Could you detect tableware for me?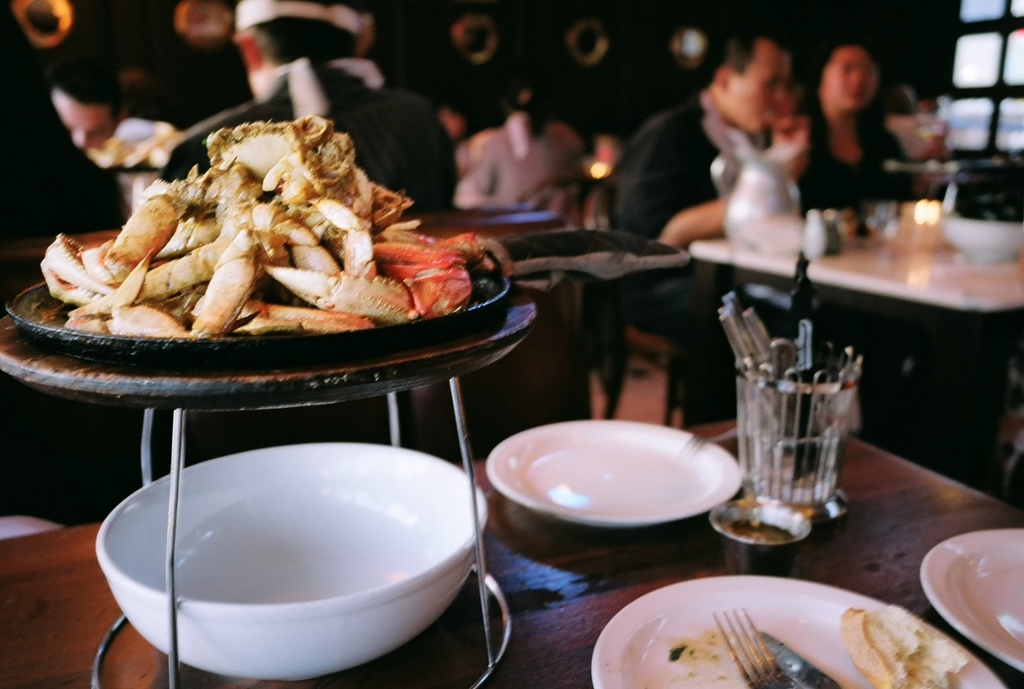
Detection result: l=1, t=277, r=521, b=360.
